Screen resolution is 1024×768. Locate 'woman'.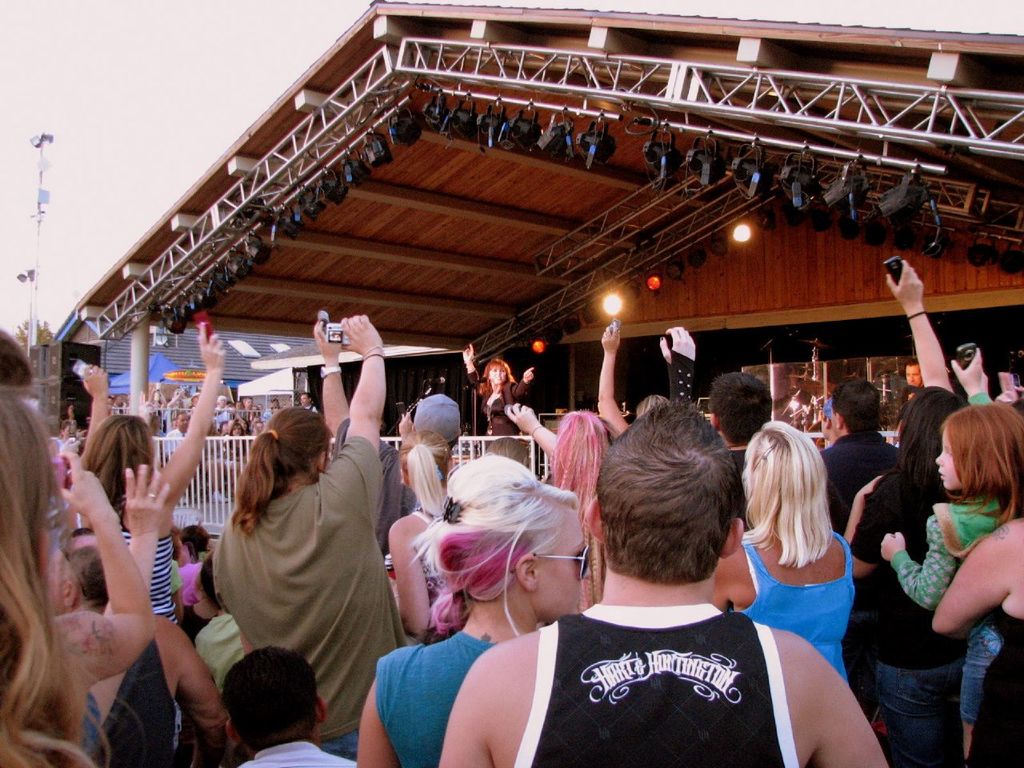
(left=544, top=406, right=634, bottom=614).
